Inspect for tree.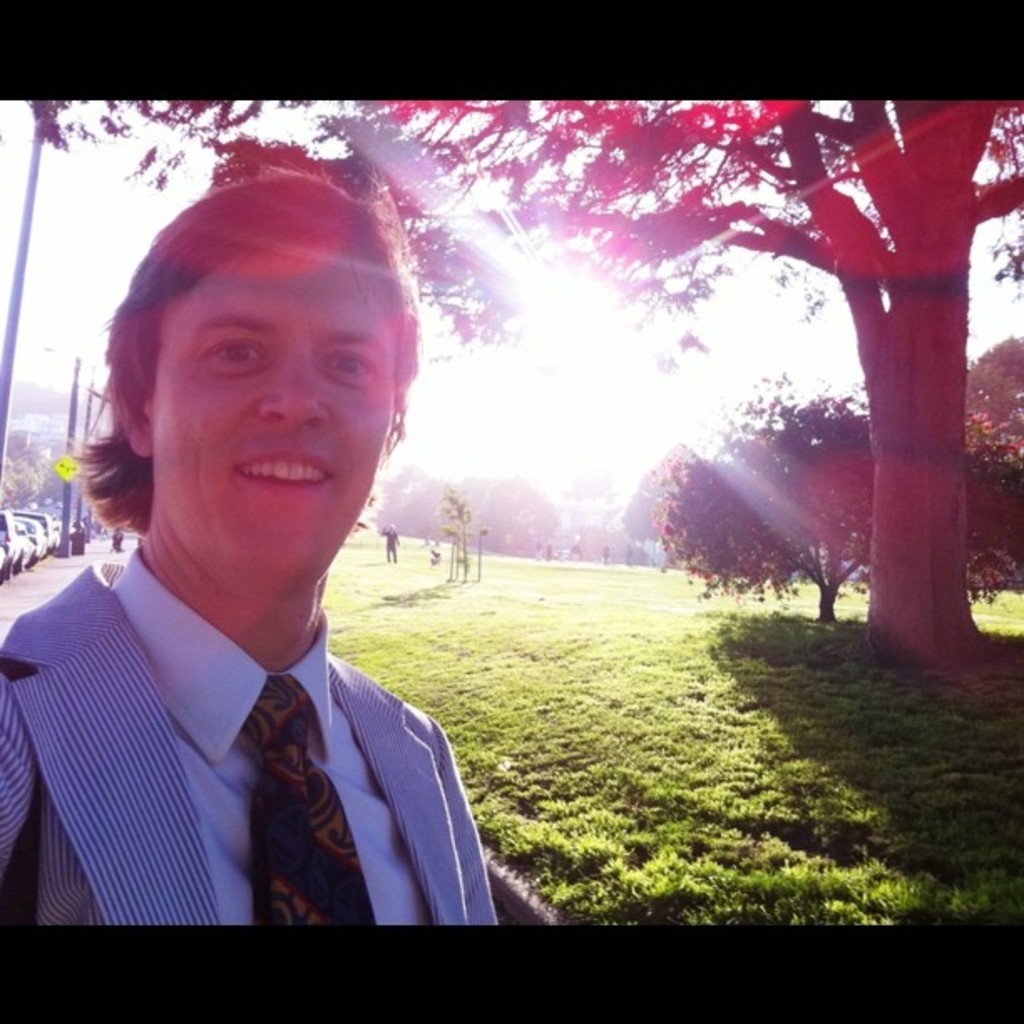
Inspection: select_region(25, 99, 1022, 681).
